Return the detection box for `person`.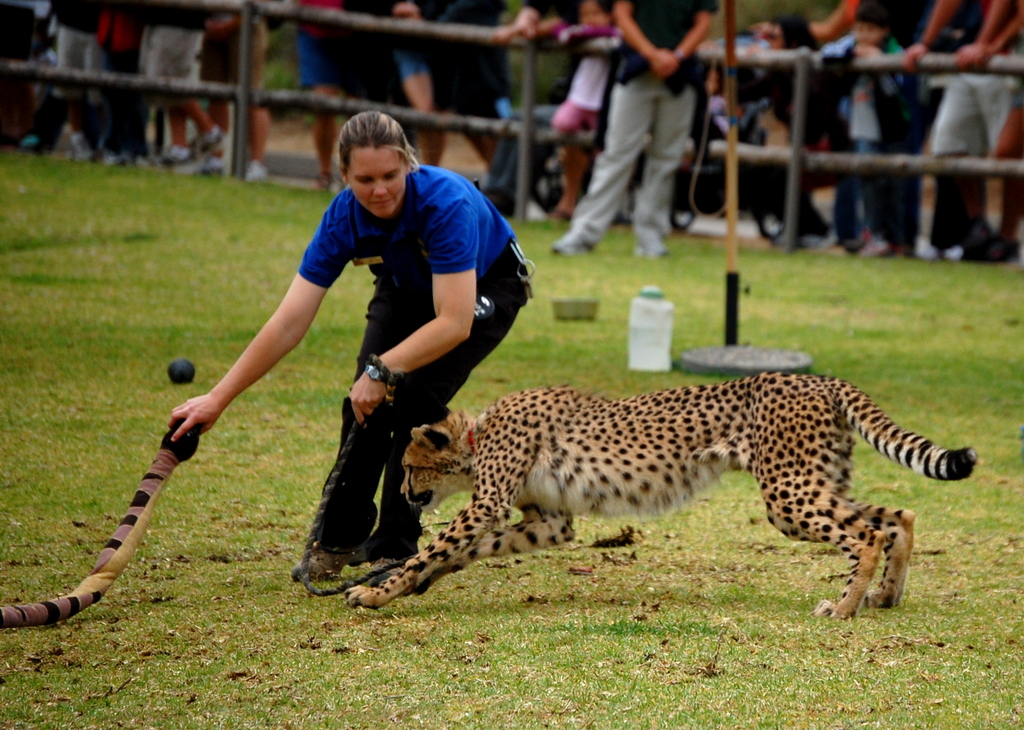
(159,107,540,584).
